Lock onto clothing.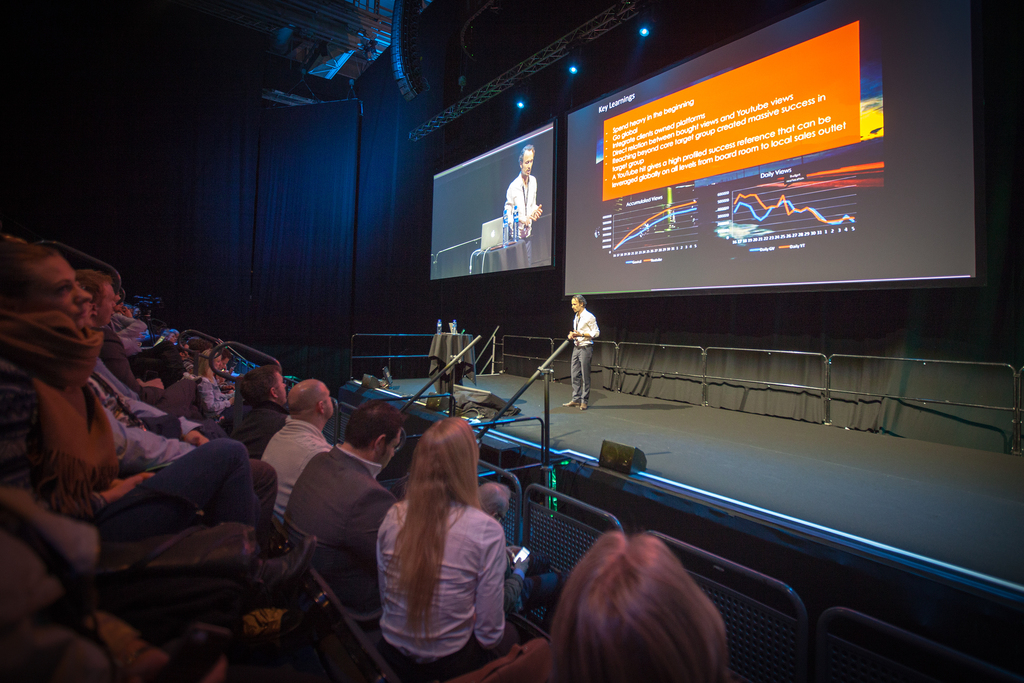
Locked: l=88, t=353, r=220, b=461.
